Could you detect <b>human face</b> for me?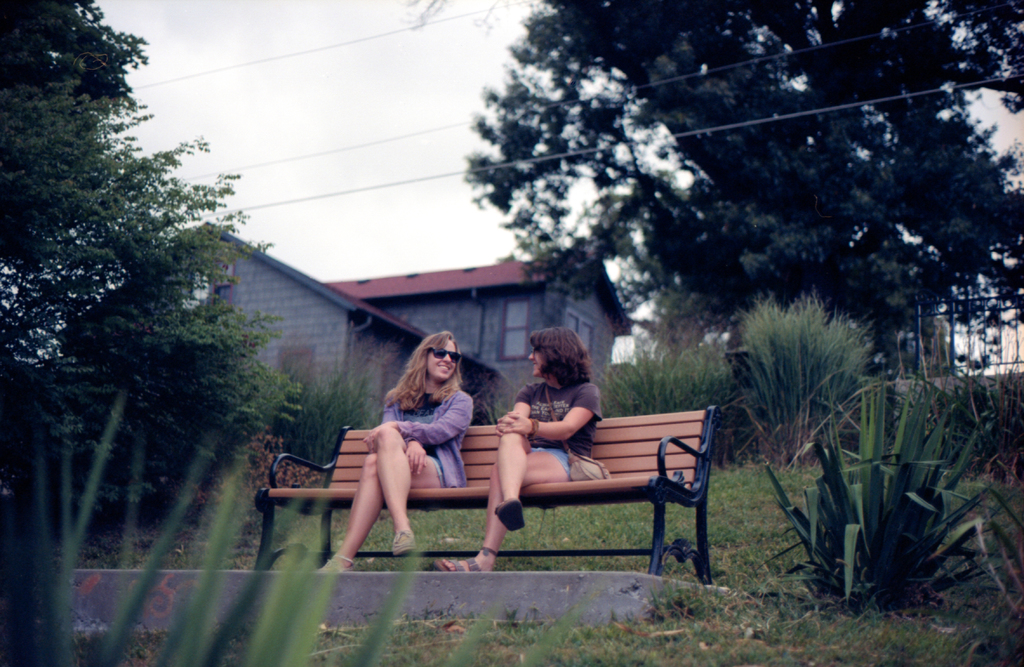
Detection result: (429,342,458,384).
